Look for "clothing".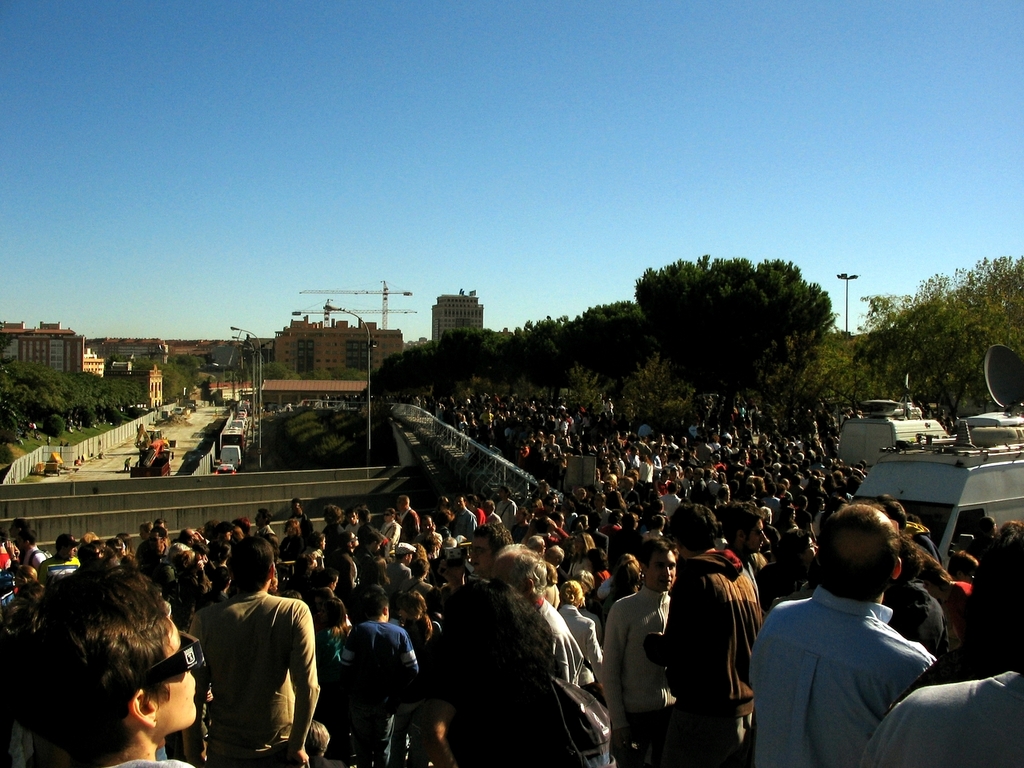
Found: box=[355, 618, 415, 714].
